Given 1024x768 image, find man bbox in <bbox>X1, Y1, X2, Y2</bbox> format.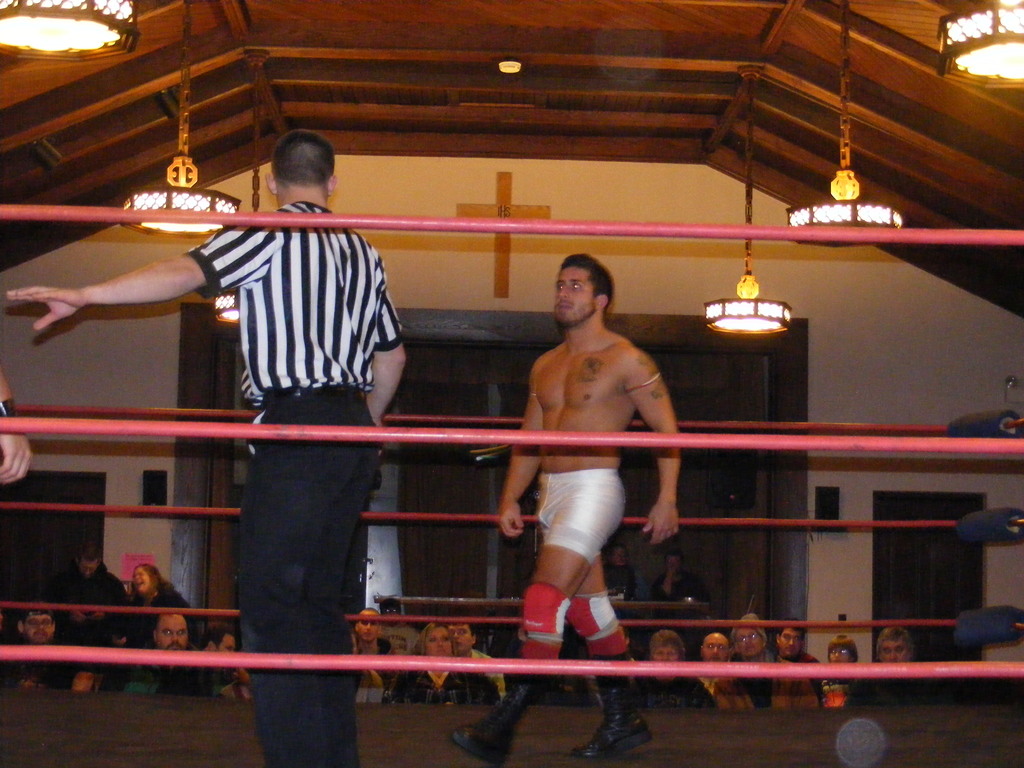
<bbox>104, 609, 232, 698</bbox>.
